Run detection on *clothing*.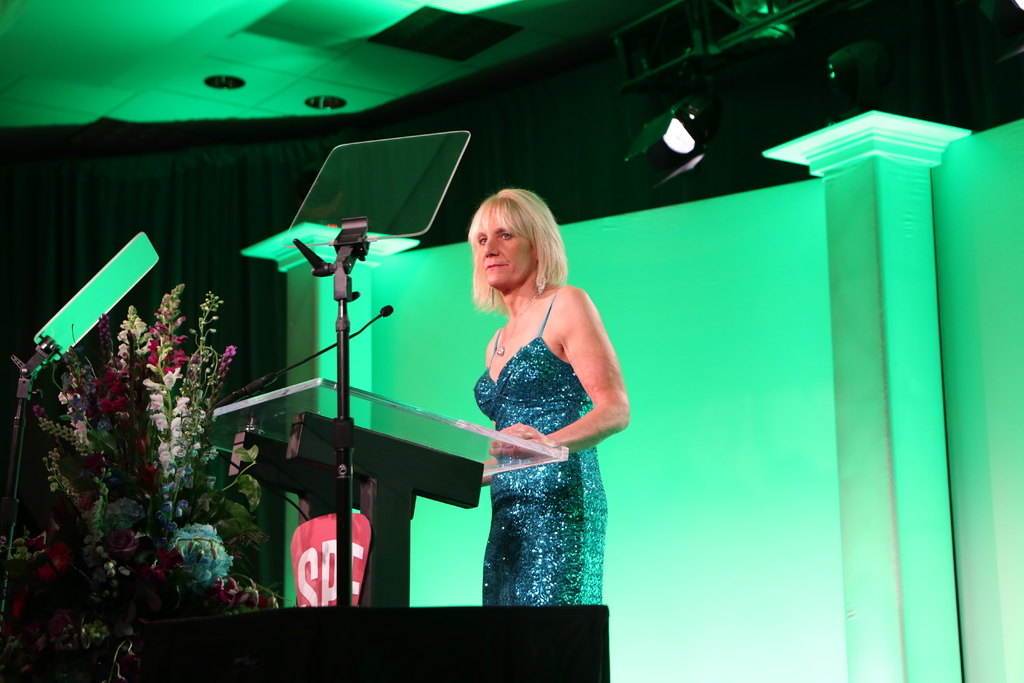
Result: crop(470, 283, 625, 590).
